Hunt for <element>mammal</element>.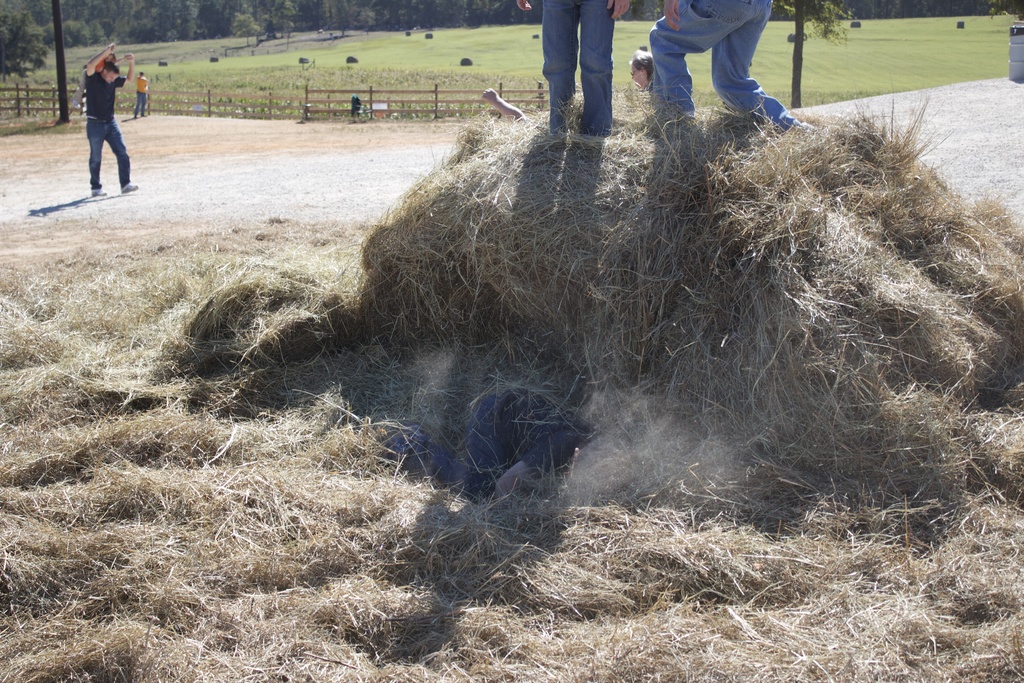
Hunted down at [left=518, top=0, right=634, bottom=138].
